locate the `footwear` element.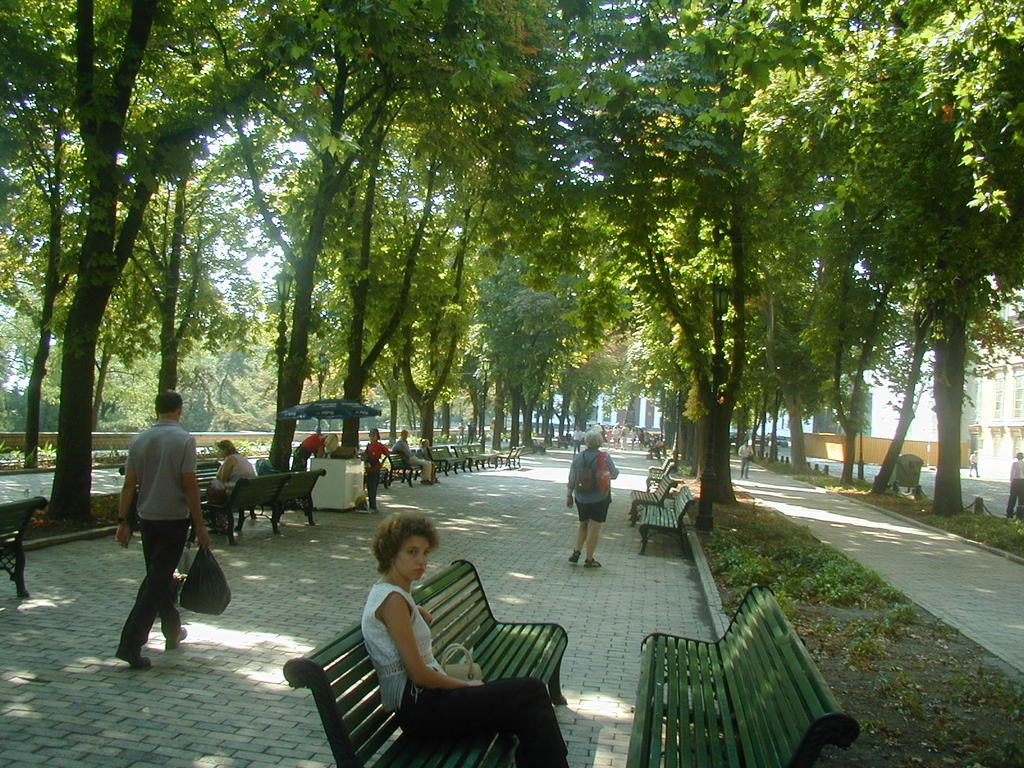
Element bbox: <bbox>210, 526, 225, 531</bbox>.
